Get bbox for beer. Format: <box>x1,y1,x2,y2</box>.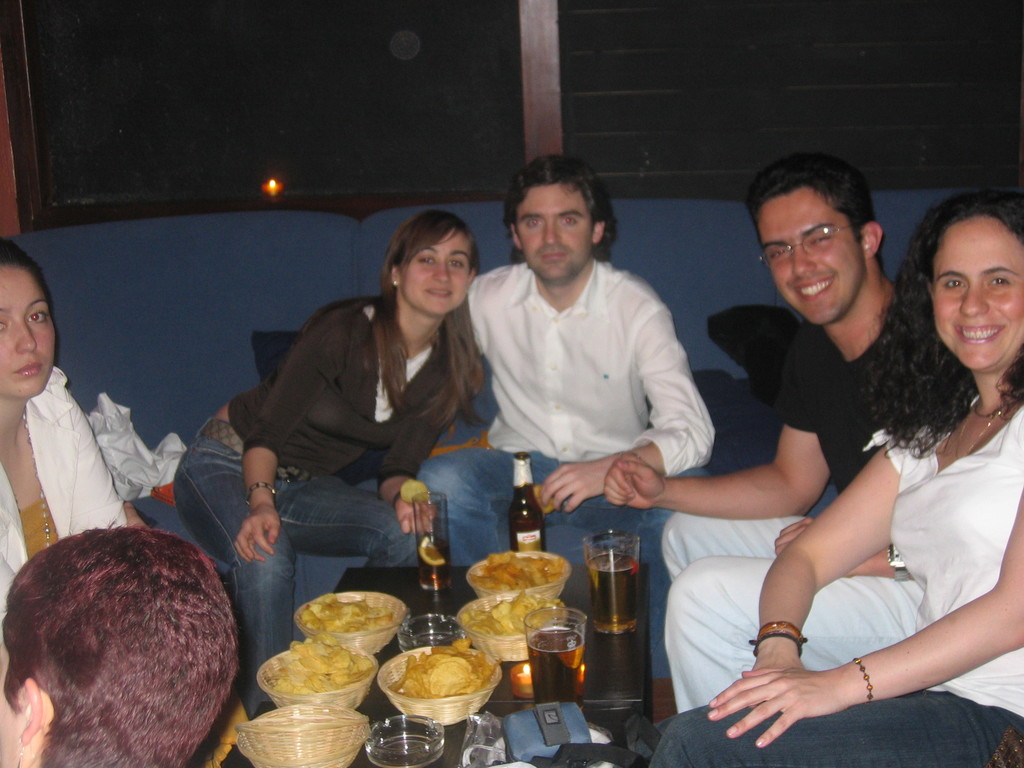
<box>495,452,557,549</box>.
